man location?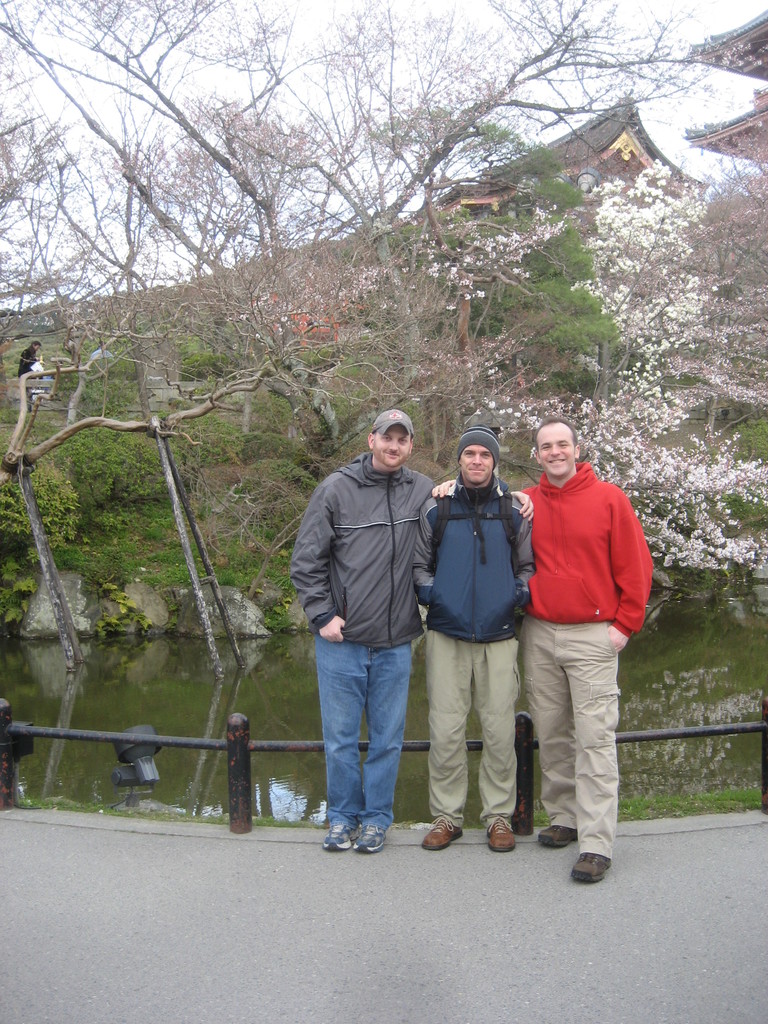
crop(513, 413, 658, 884)
